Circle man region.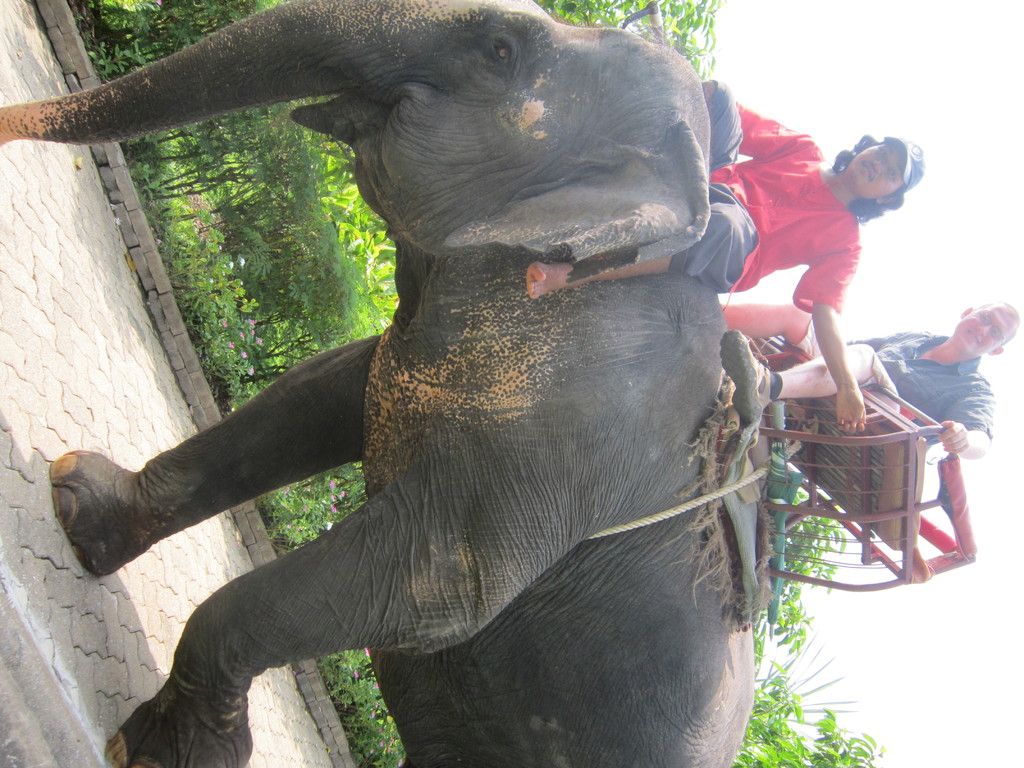
Region: x1=827 y1=292 x2=1018 y2=463.
